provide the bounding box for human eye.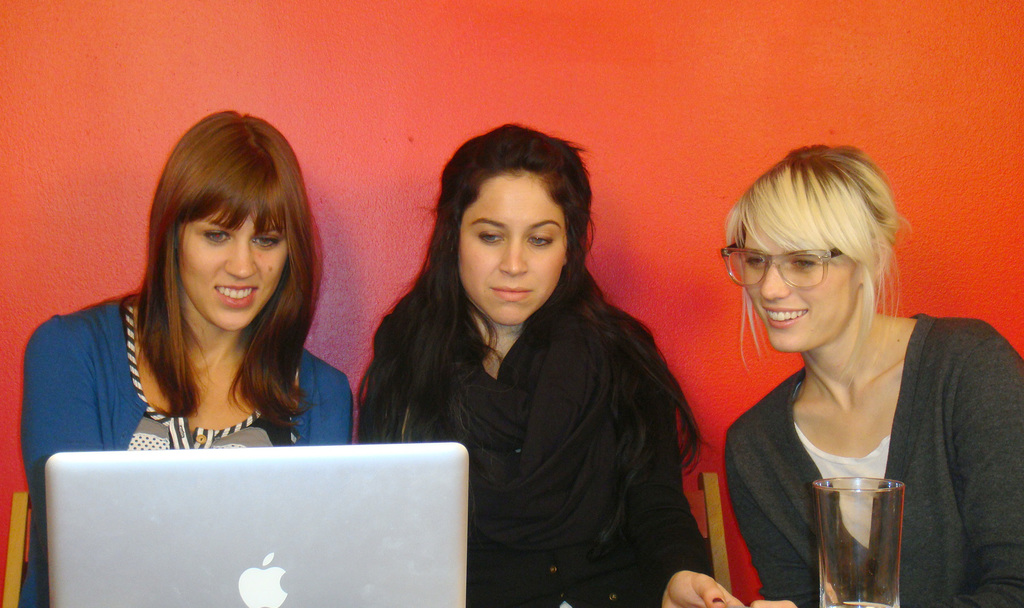
Rect(477, 230, 504, 246).
